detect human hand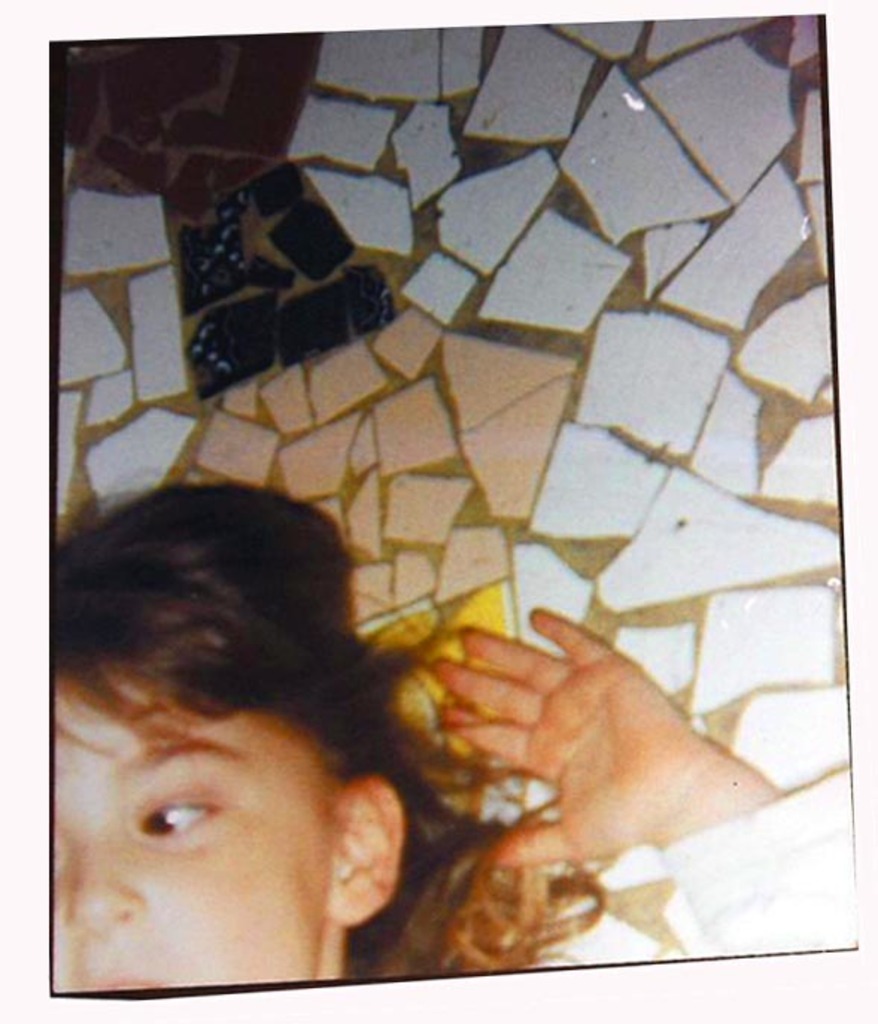
region(397, 589, 774, 875)
